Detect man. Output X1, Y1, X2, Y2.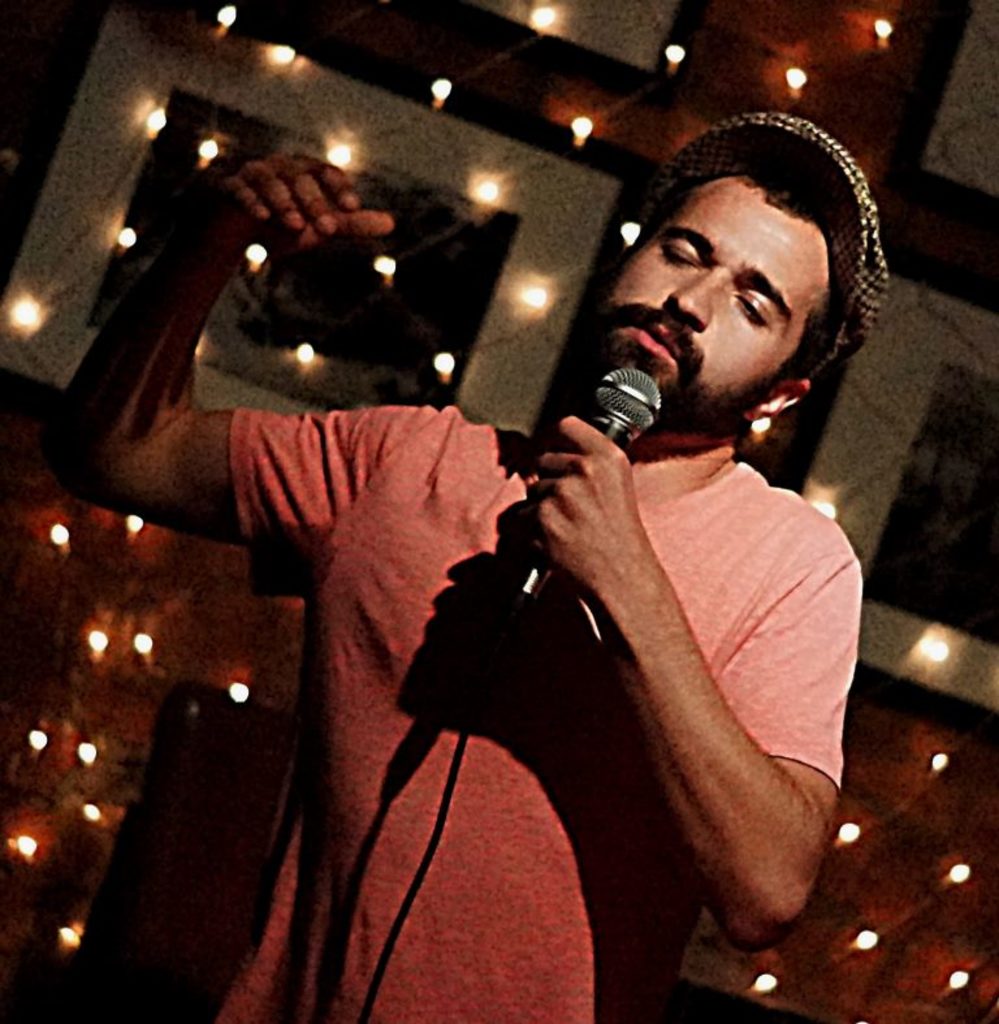
126, 88, 886, 1001.
